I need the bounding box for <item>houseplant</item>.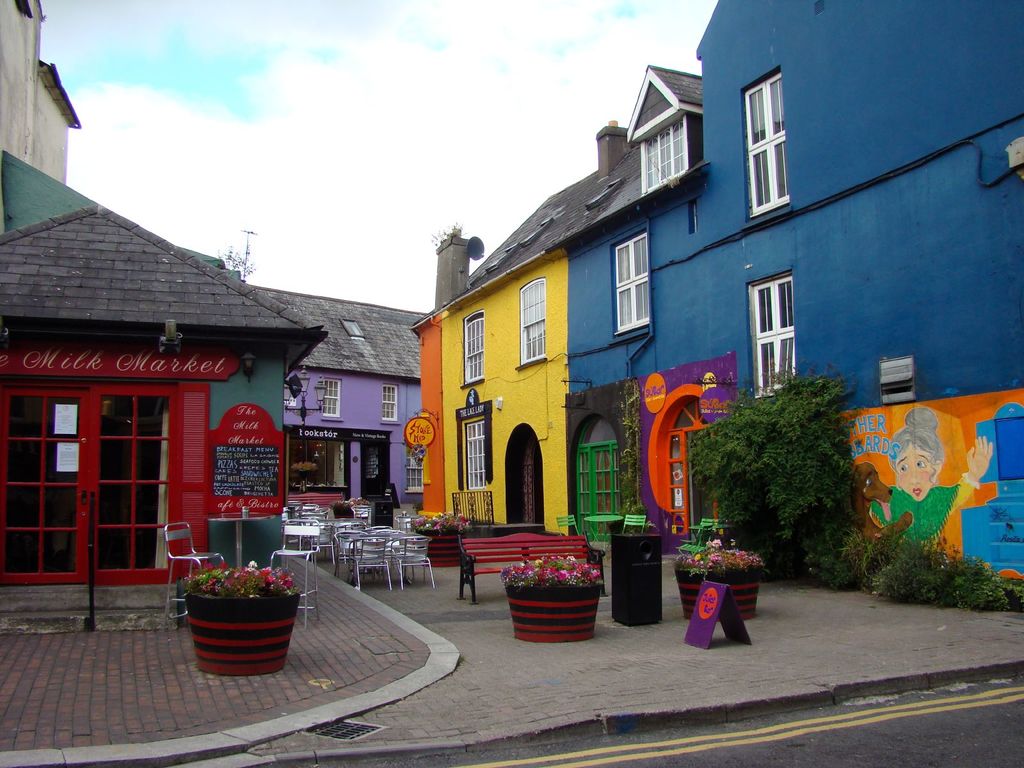
Here it is: select_region(177, 563, 311, 667).
